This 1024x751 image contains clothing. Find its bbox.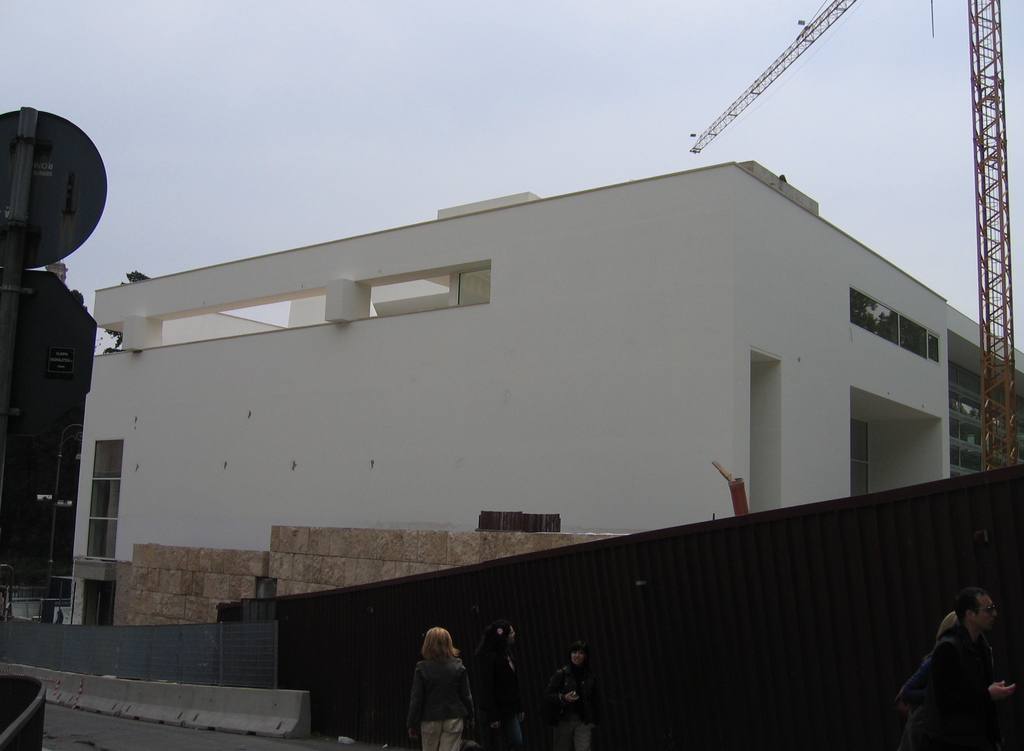
546 662 602 750.
